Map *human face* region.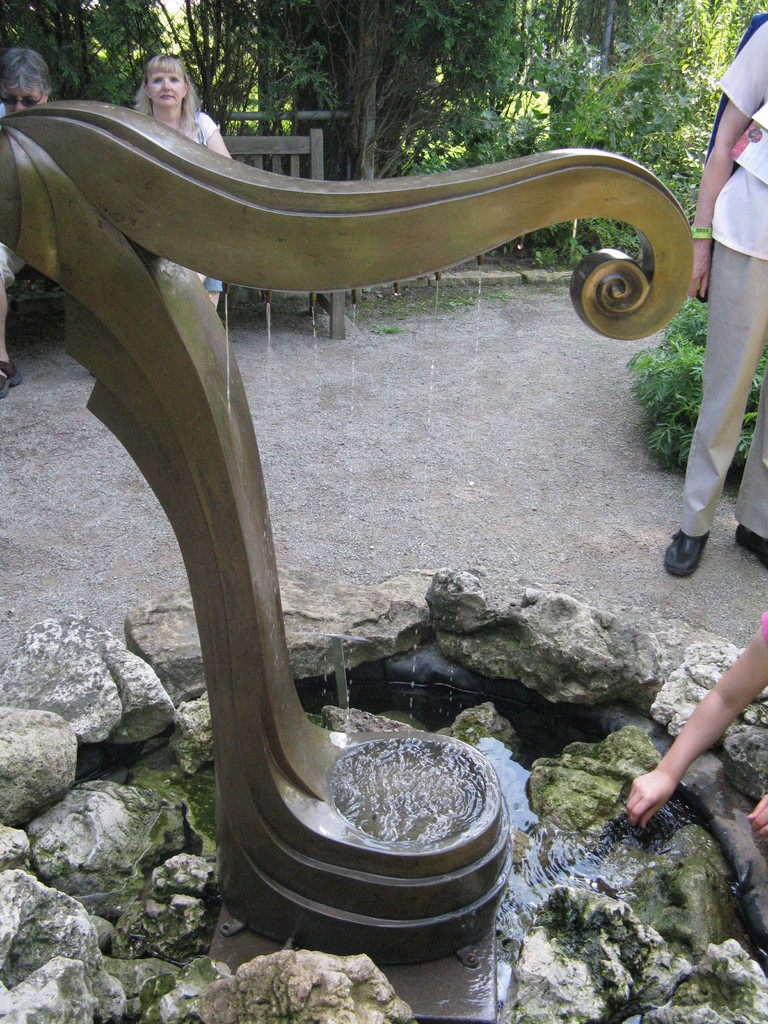
Mapped to {"x1": 3, "y1": 75, "x2": 45, "y2": 115}.
